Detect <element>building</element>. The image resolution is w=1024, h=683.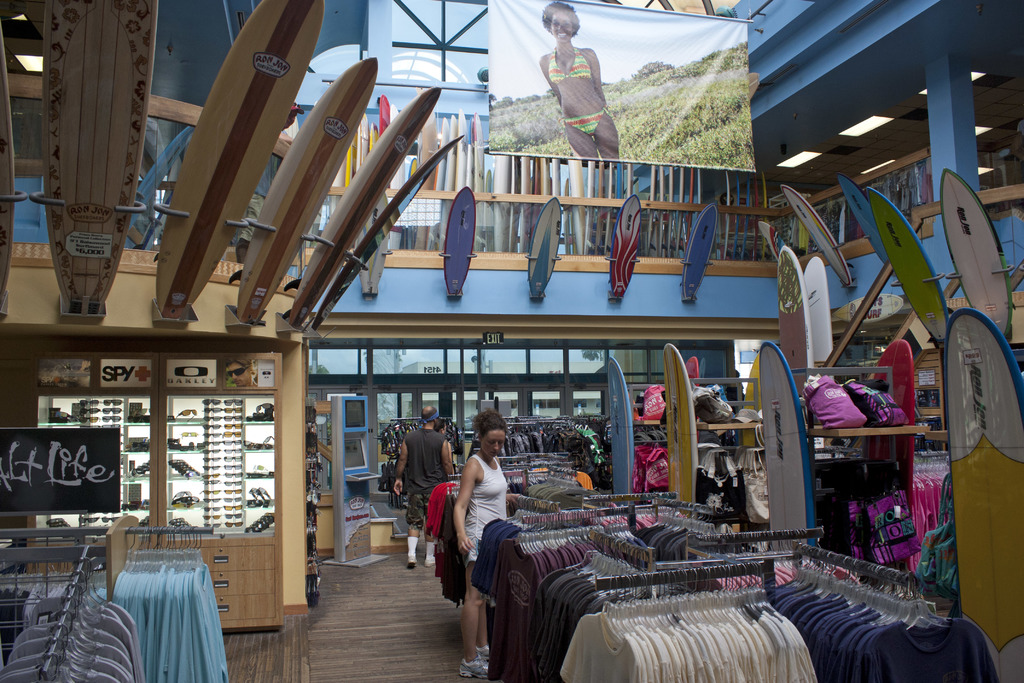
405/361/604/417.
